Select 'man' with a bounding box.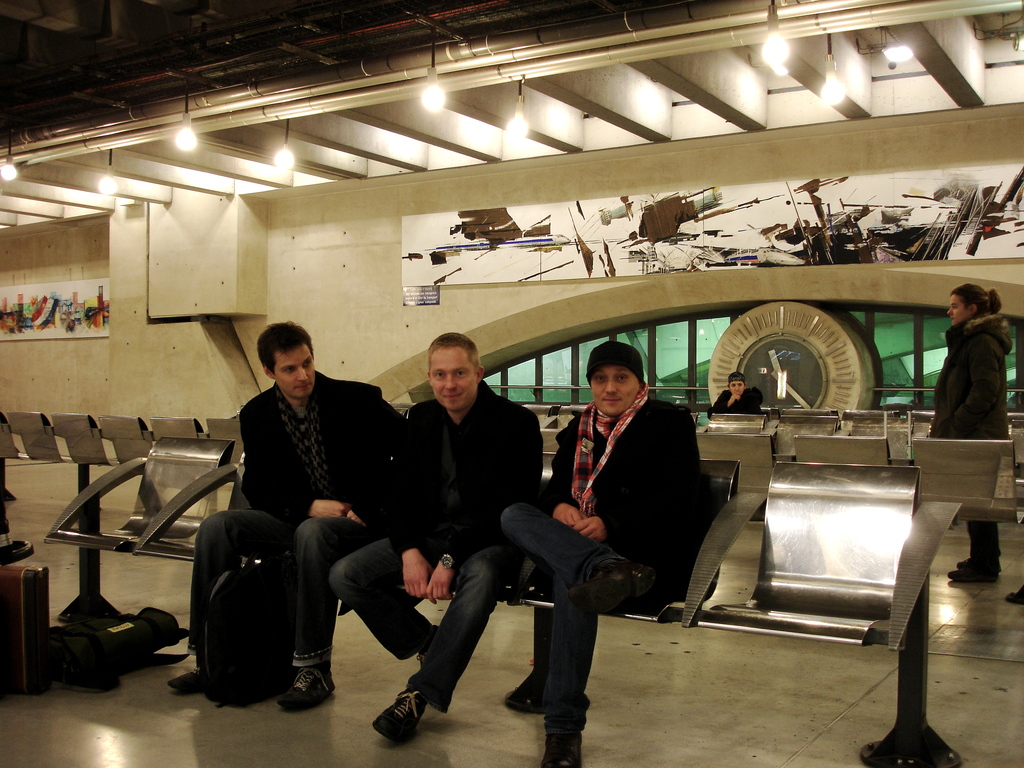
left=918, top=279, right=1023, bottom=562.
